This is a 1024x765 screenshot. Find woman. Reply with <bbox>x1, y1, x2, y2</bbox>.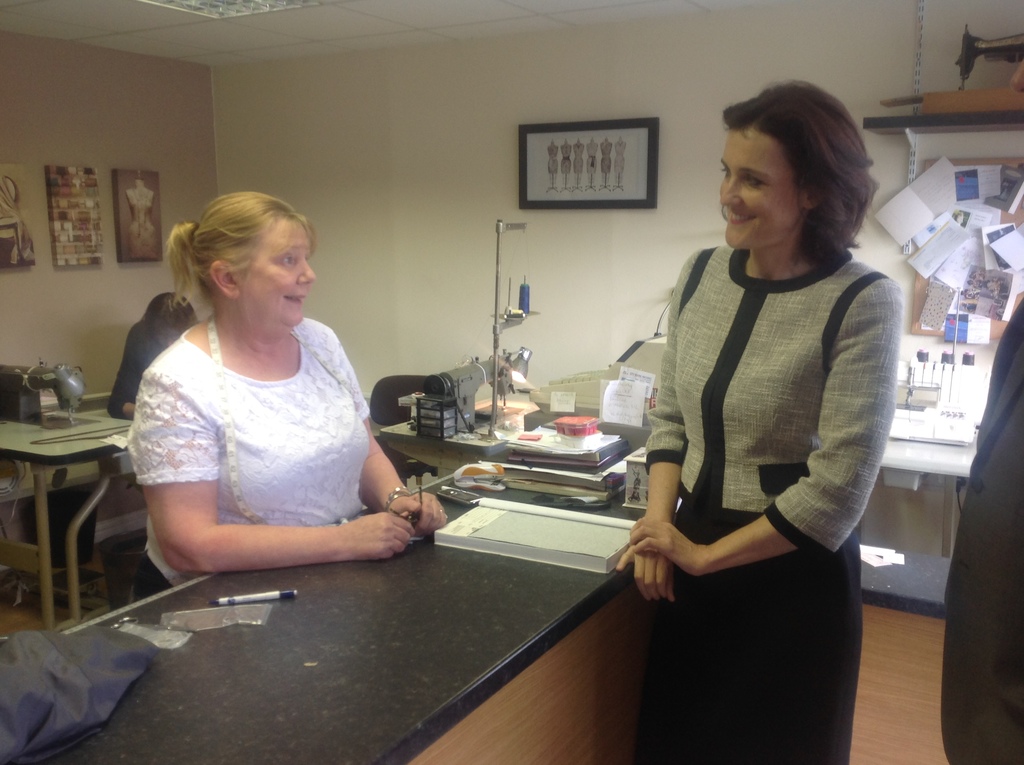
<bbox>106, 289, 199, 419</bbox>.
